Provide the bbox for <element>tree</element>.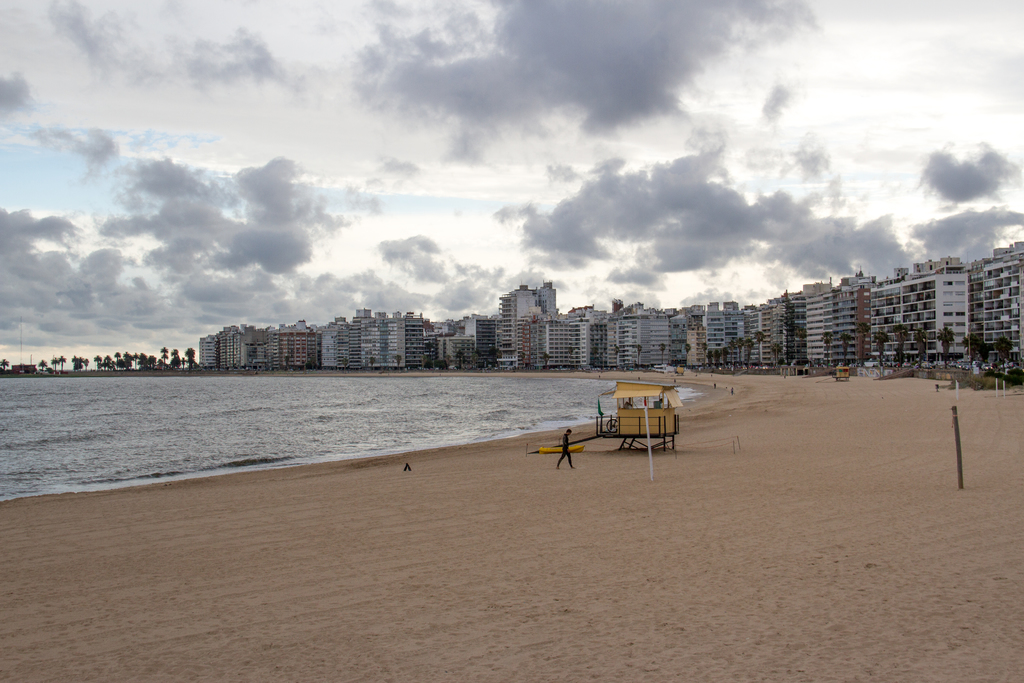
l=637, t=345, r=640, b=366.
